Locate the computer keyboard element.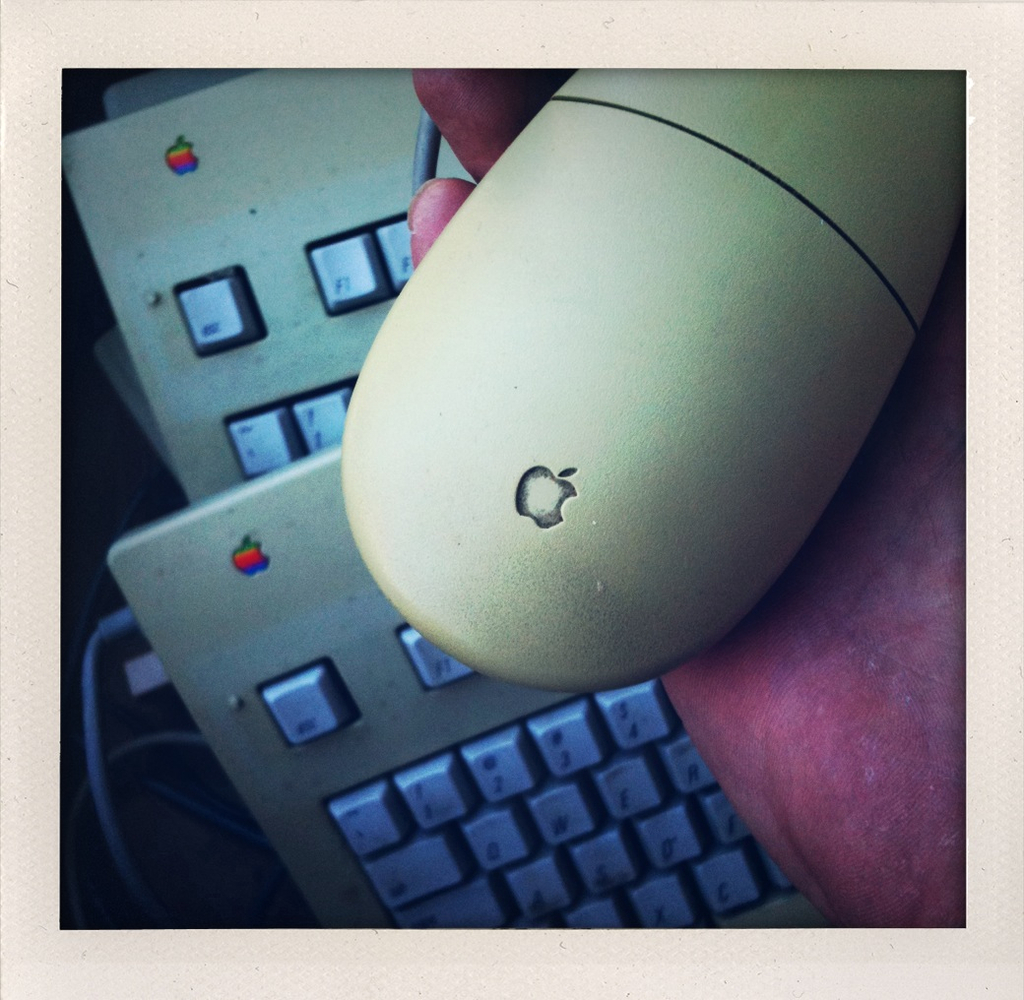
Element bbox: bbox=[61, 70, 479, 510].
